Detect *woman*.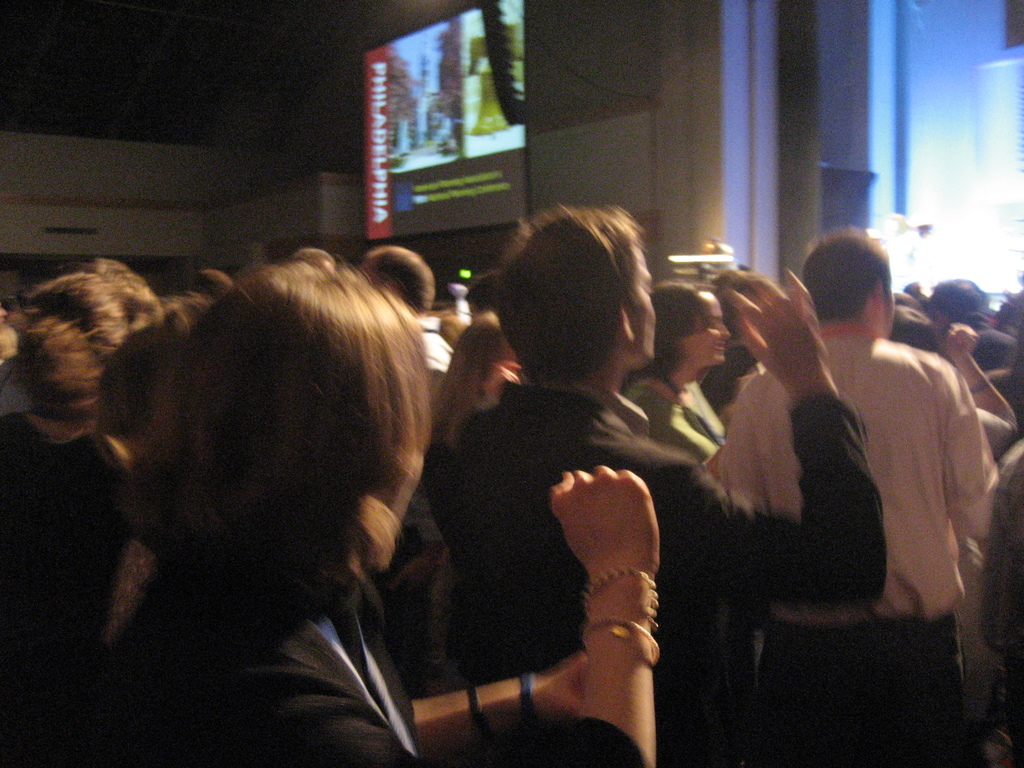
Detected at 51,204,535,758.
